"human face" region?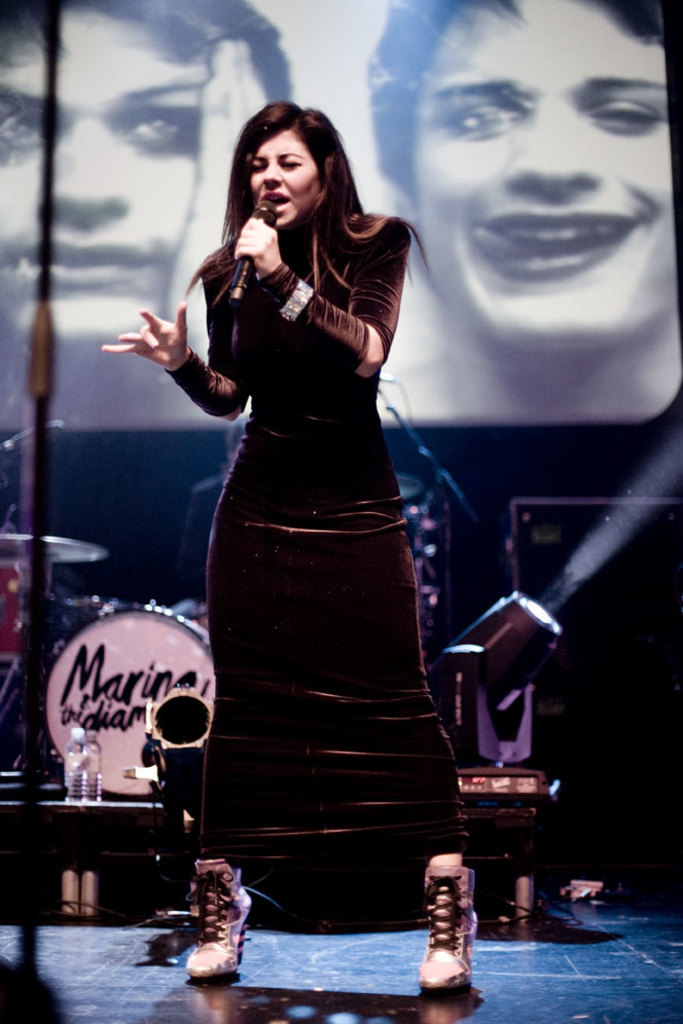
[left=0, top=8, right=212, bottom=341]
